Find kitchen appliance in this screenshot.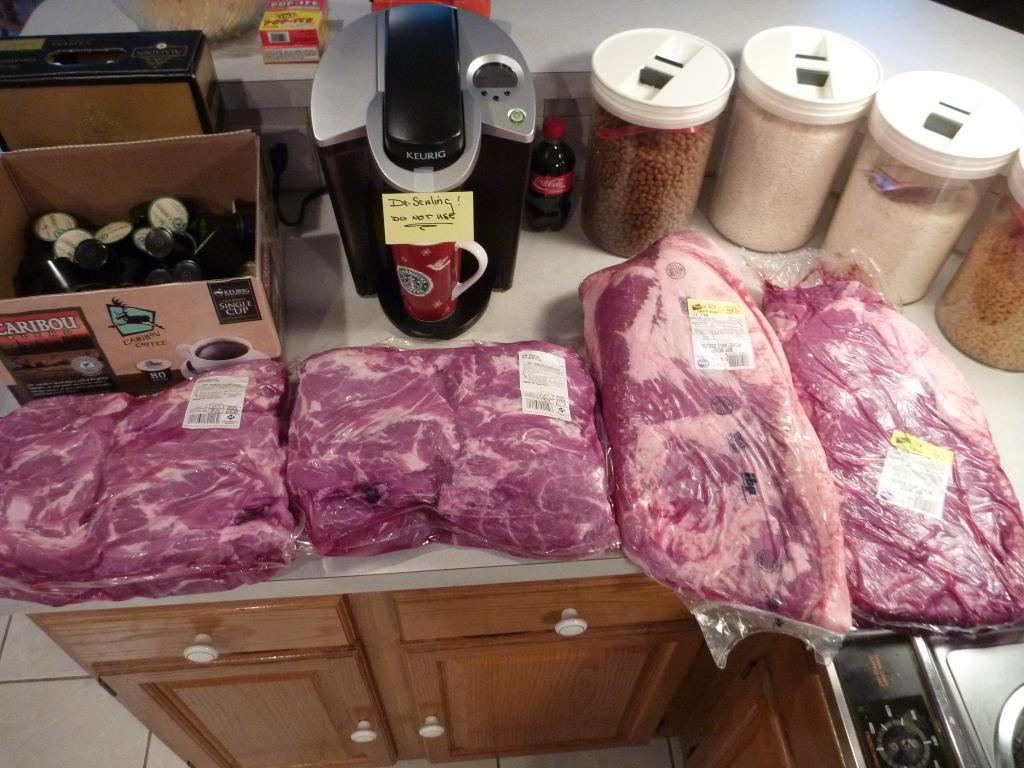
The bounding box for kitchen appliance is region(250, 0, 324, 68).
